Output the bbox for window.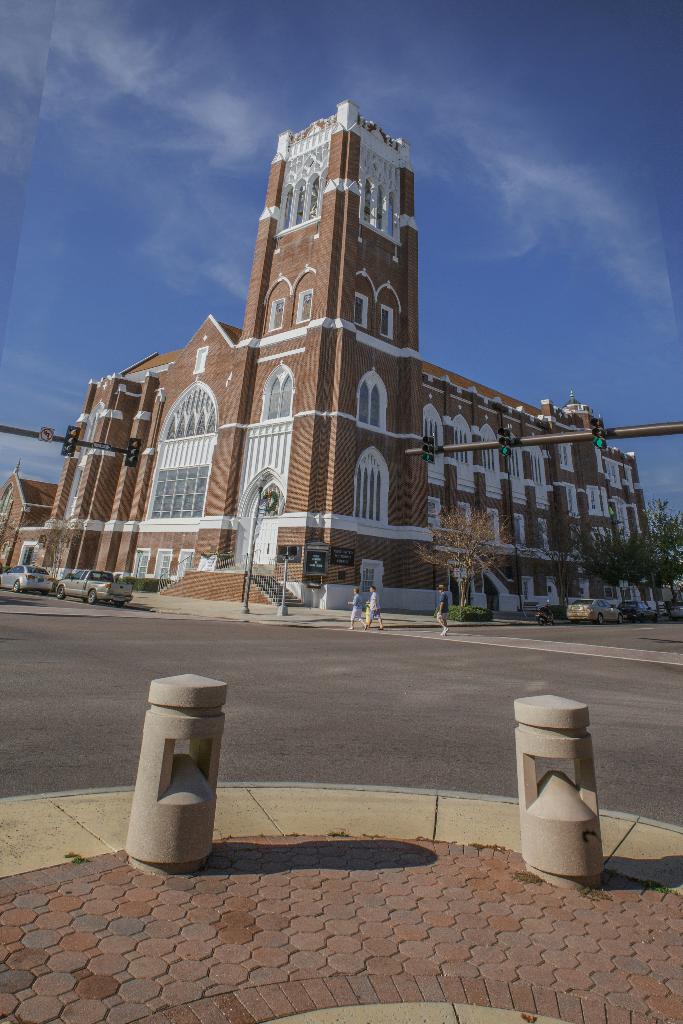
461,503,471,529.
